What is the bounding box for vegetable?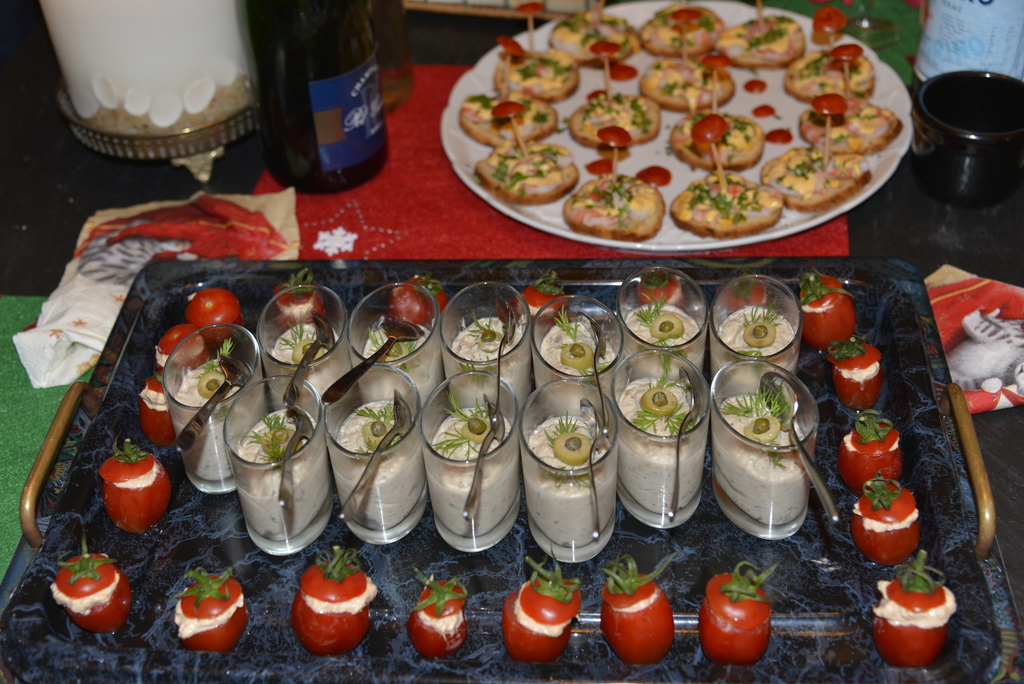
locate(388, 275, 446, 327).
